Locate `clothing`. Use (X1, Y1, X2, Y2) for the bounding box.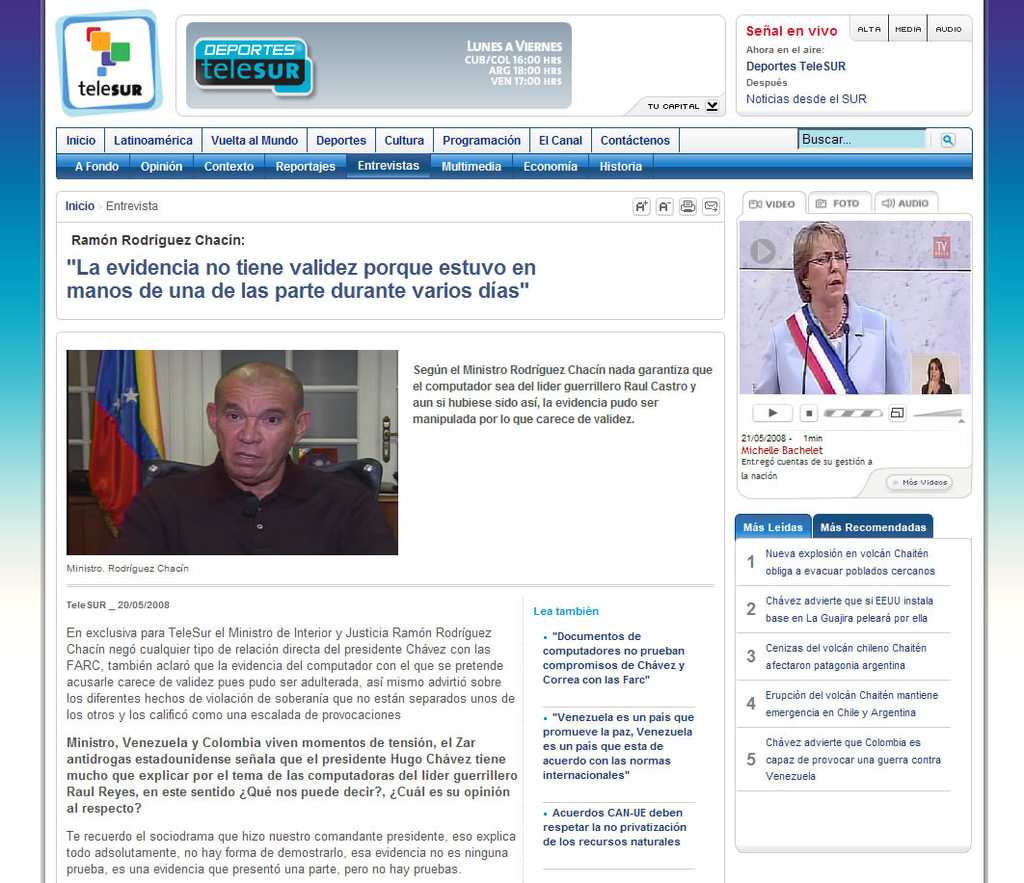
(926, 382, 956, 395).
